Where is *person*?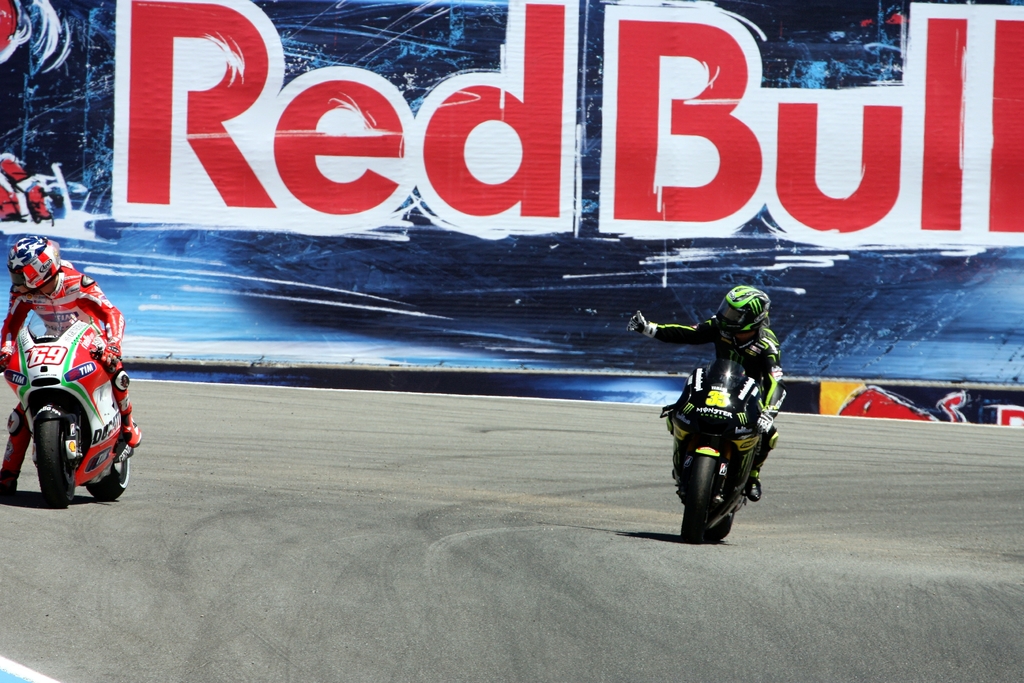
select_region(623, 283, 787, 504).
